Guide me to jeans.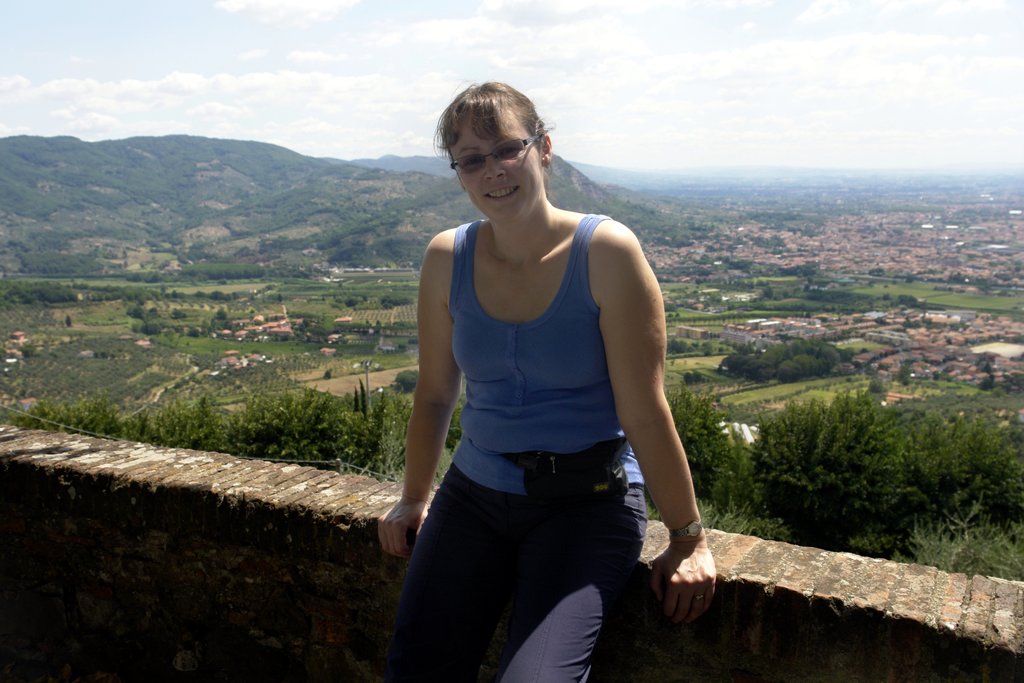
Guidance: x1=383, y1=448, x2=664, y2=670.
